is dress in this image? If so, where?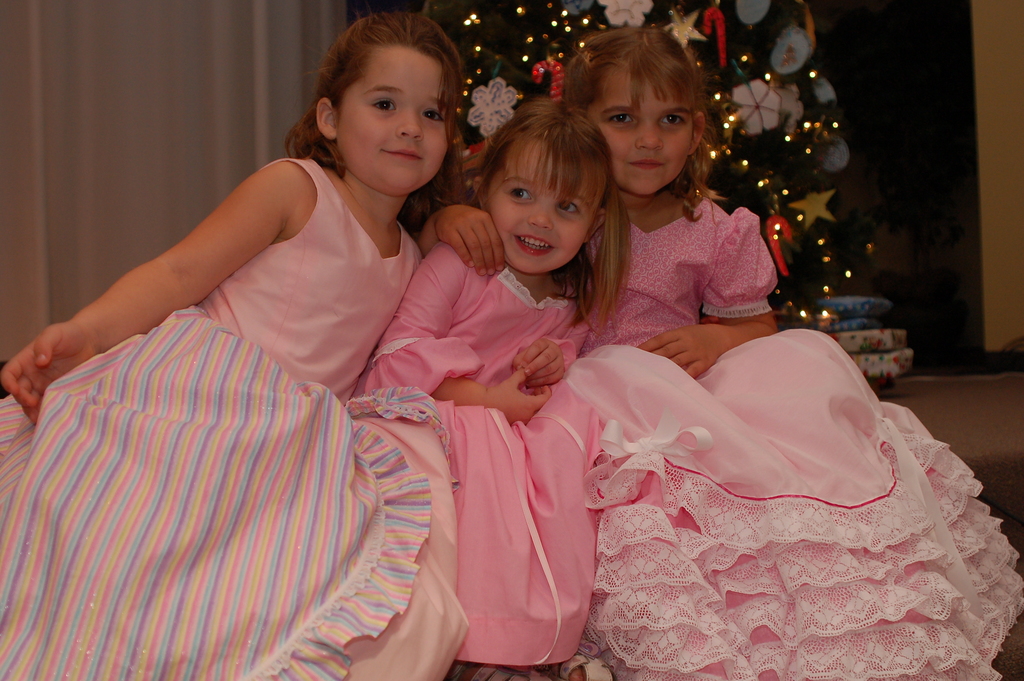
Yes, at 568,195,1023,680.
